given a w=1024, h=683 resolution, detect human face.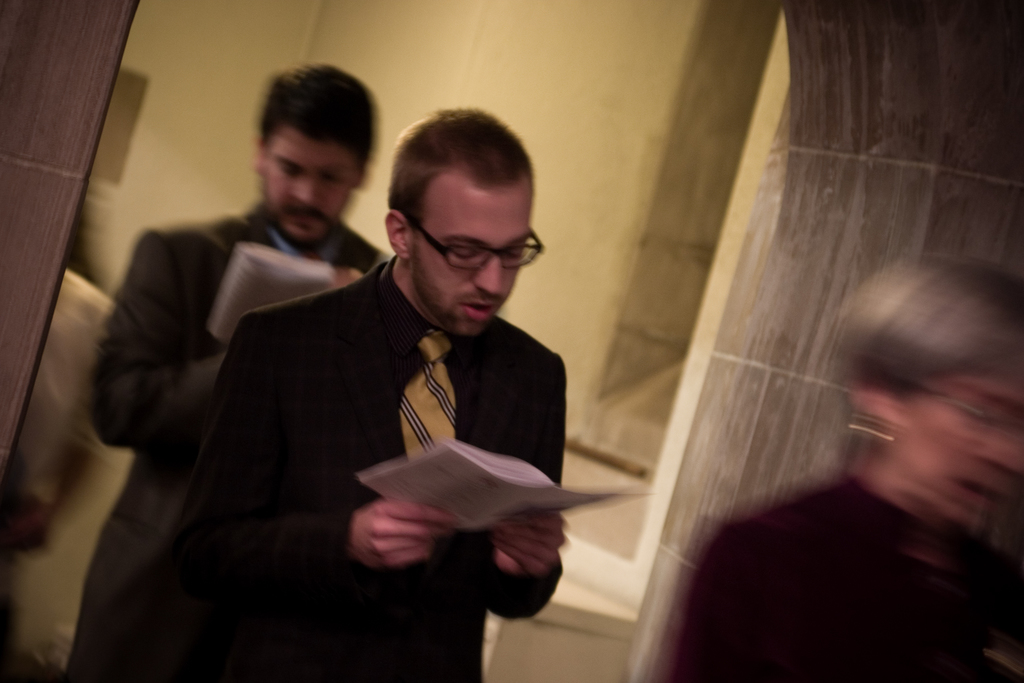
left=409, top=163, right=535, bottom=339.
